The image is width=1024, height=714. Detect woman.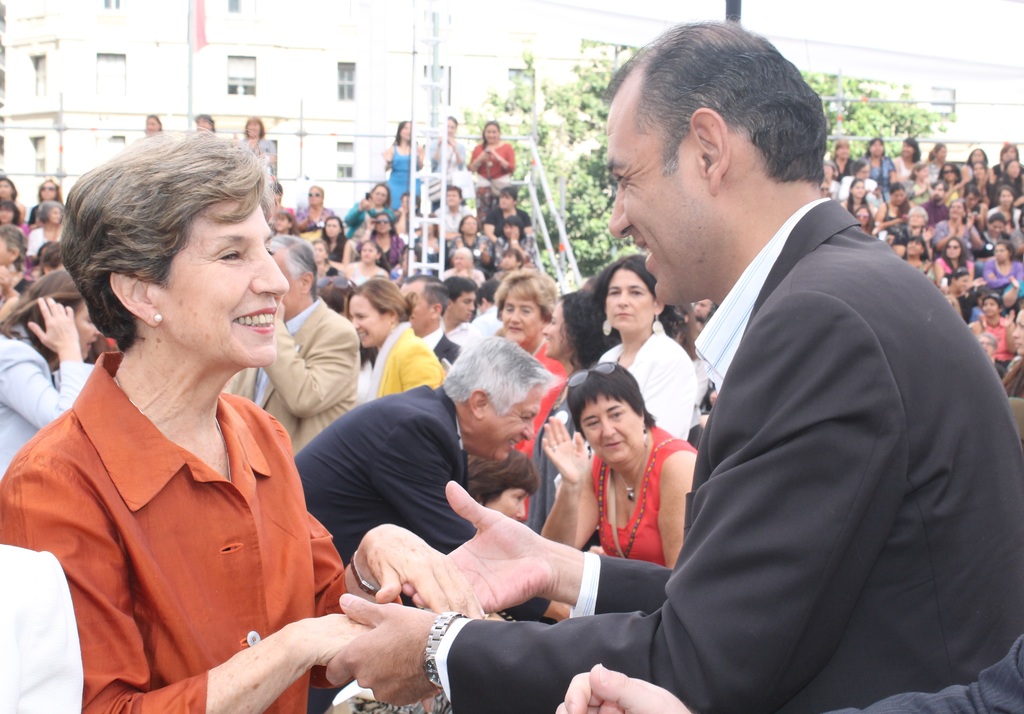
Detection: (240,115,276,175).
